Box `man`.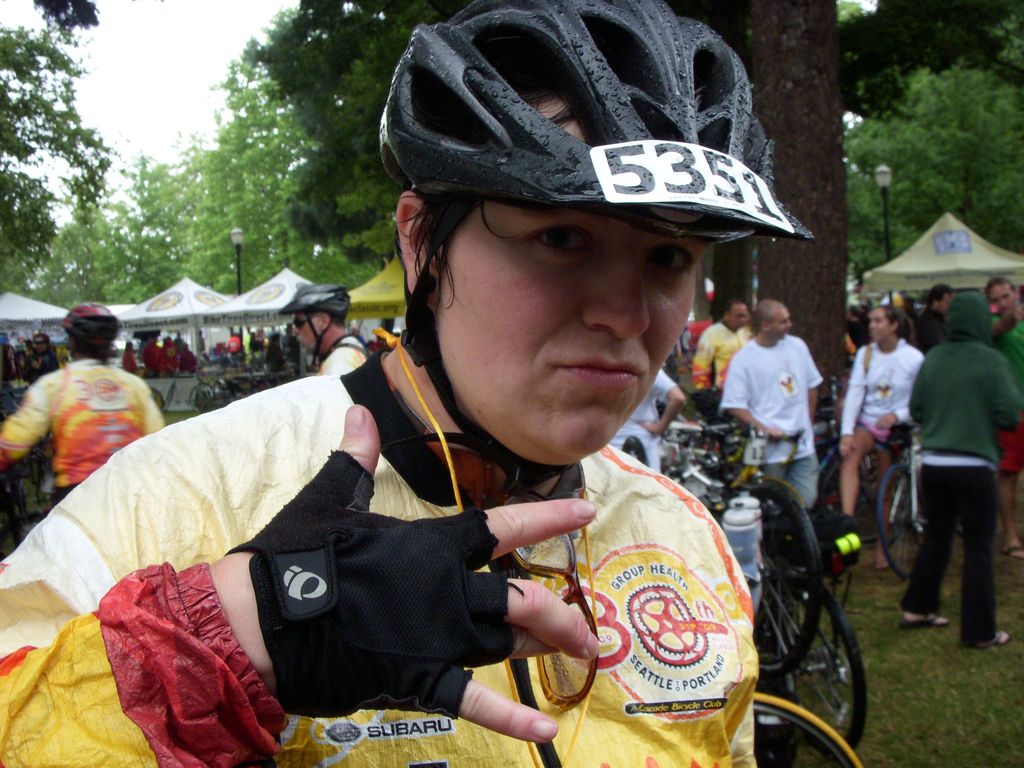
{"left": 607, "top": 365, "right": 685, "bottom": 474}.
